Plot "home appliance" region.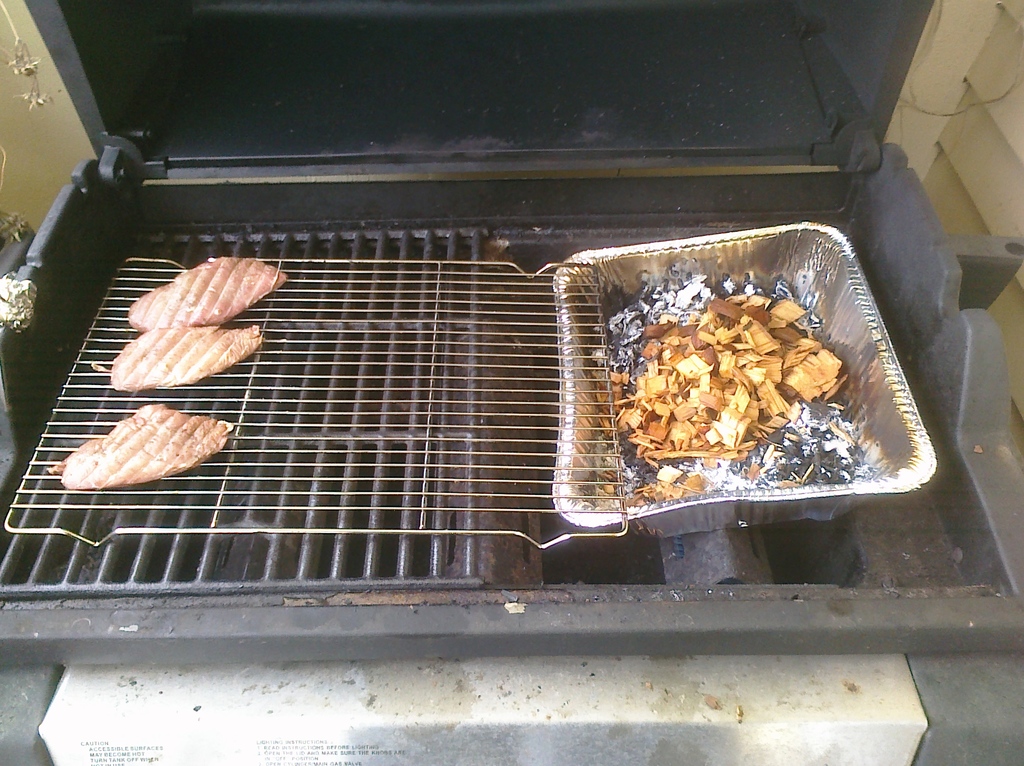
Plotted at <region>0, 0, 1023, 649</region>.
